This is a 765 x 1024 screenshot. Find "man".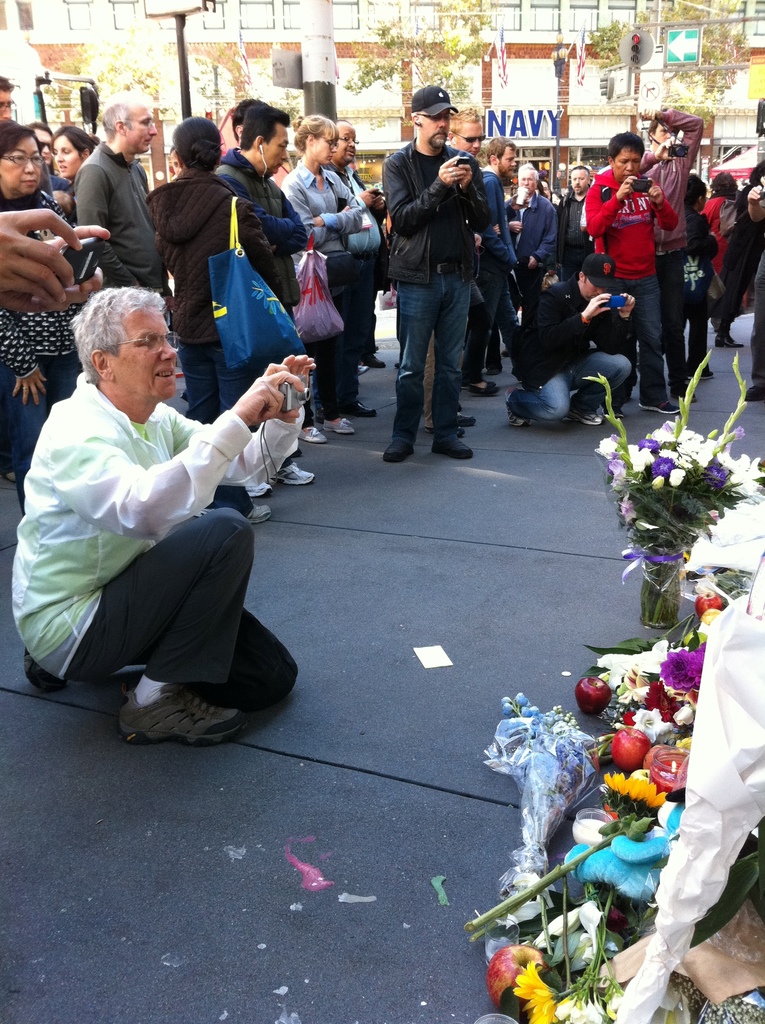
Bounding box: crop(384, 82, 490, 468).
